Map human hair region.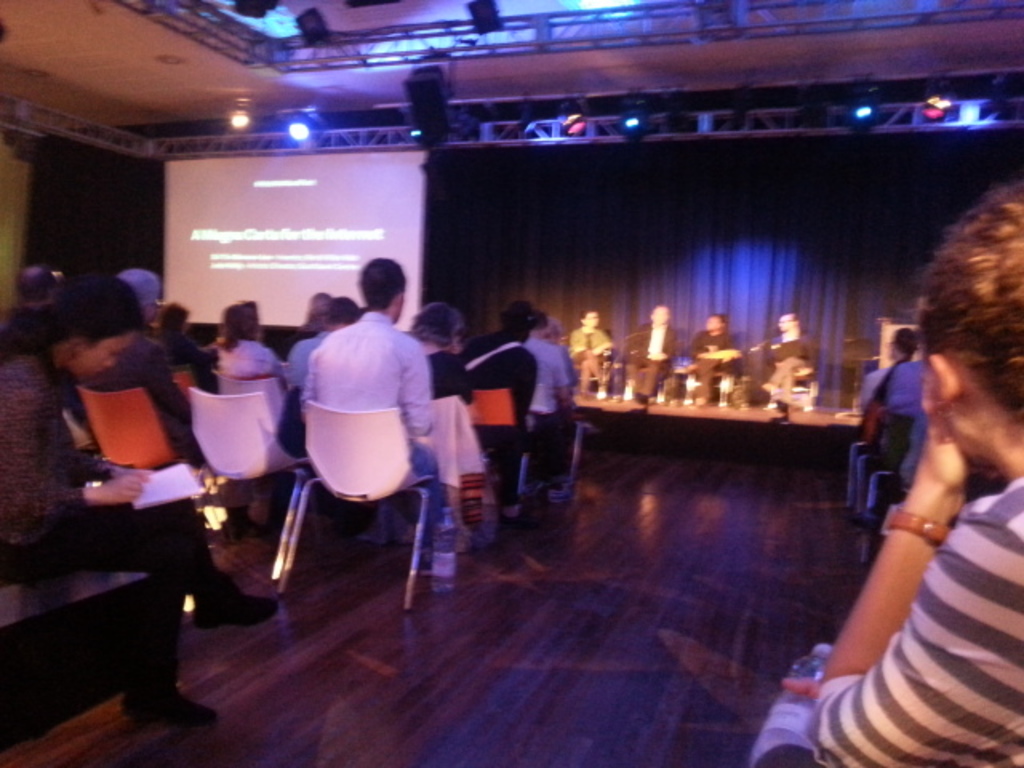
Mapped to detection(210, 302, 262, 350).
